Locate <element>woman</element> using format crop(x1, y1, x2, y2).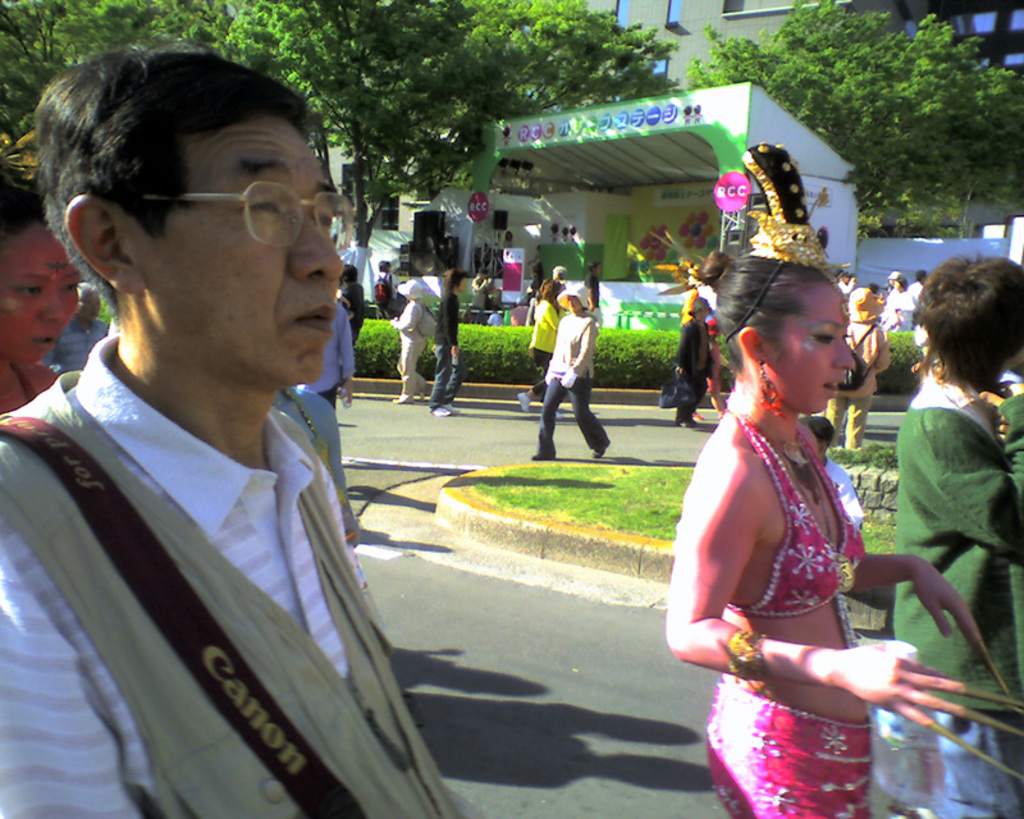
crop(840, 284, 897, 450).
